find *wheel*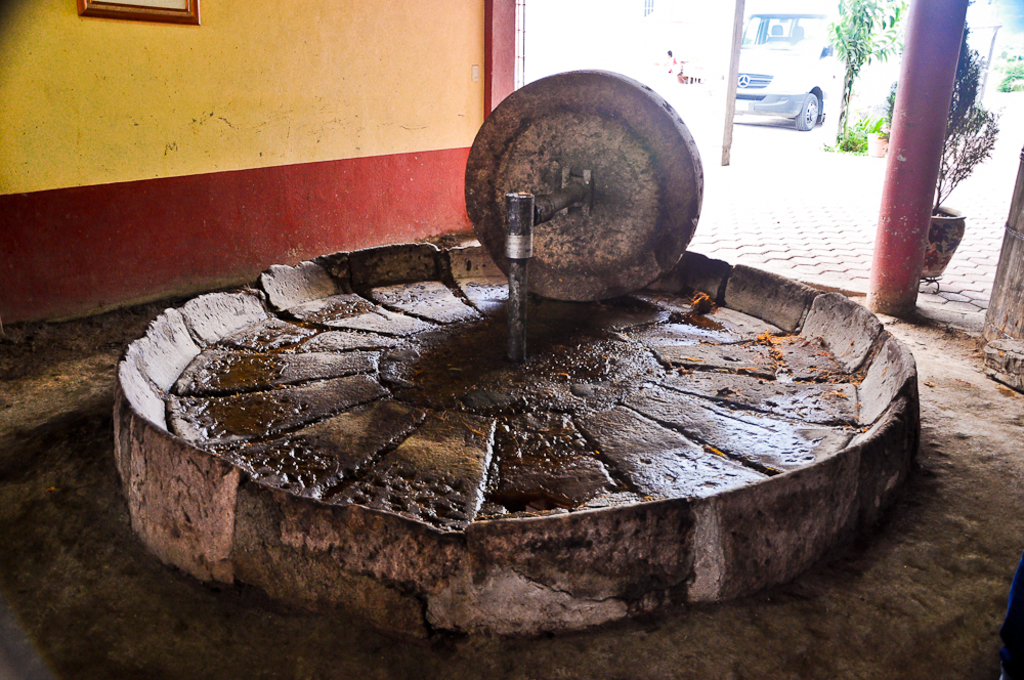
456,62,736,316
